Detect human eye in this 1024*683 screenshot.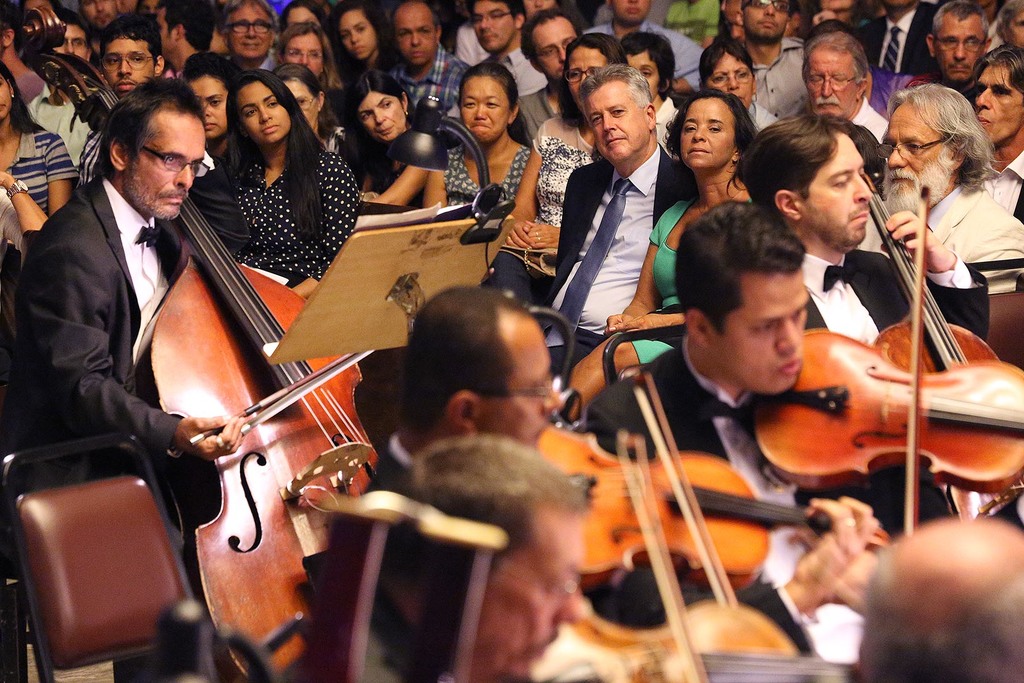
Detection: locate(341, 31, 350, 45).
